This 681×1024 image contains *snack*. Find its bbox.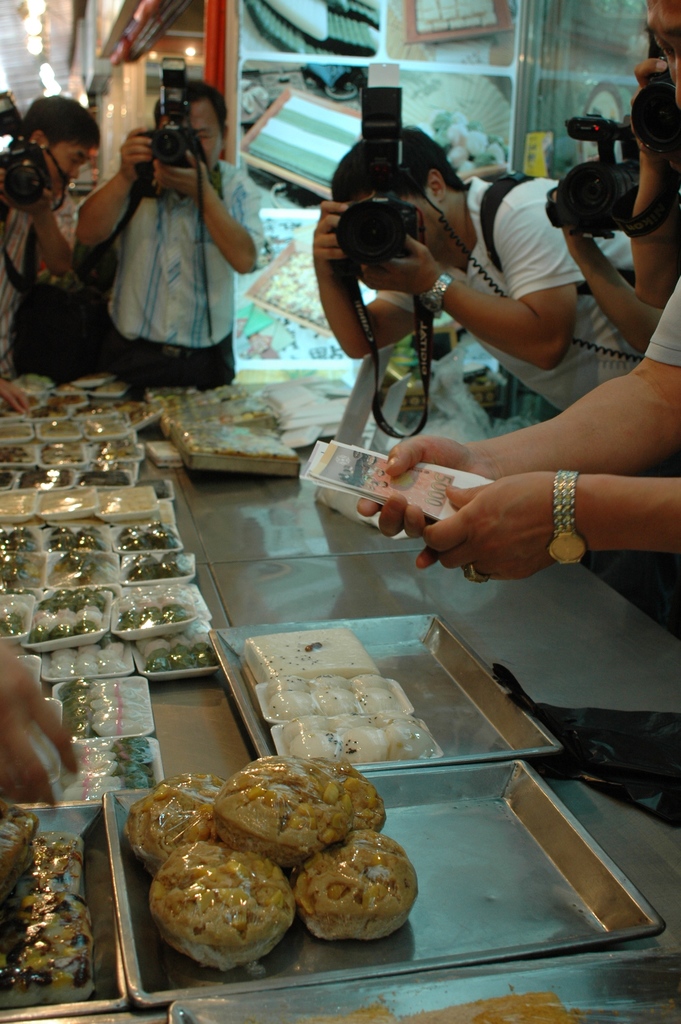
124 771 226 874.
